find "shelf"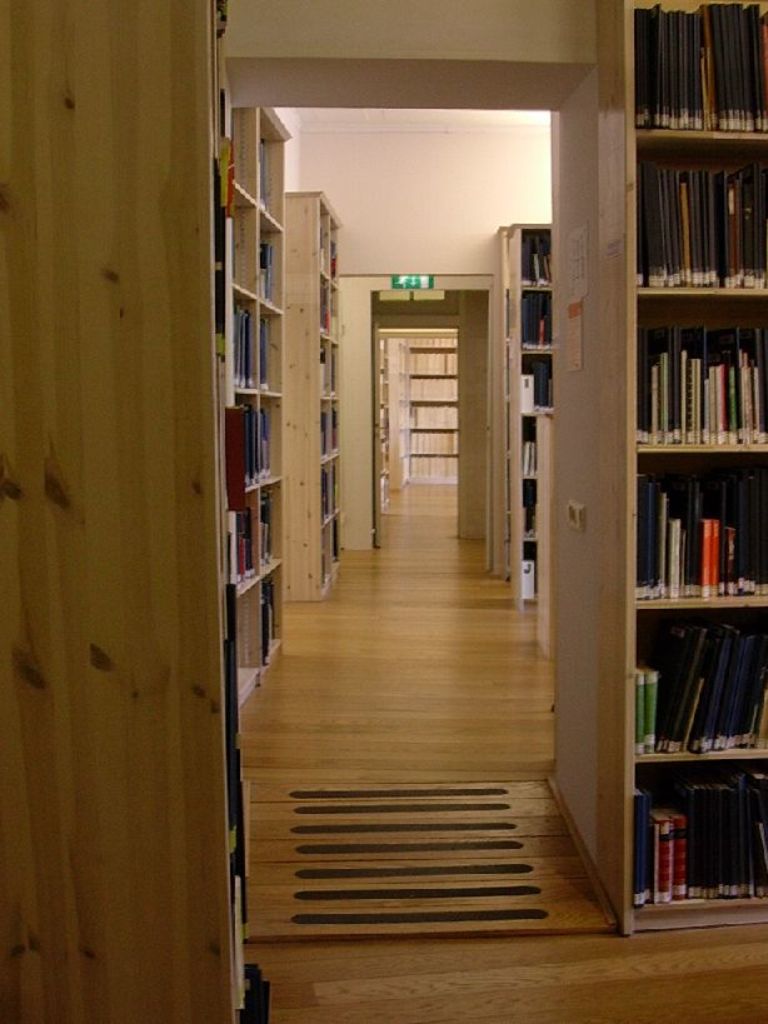
{"x1": 580, "y1": 40, "x2": 767, "y2": 938}
